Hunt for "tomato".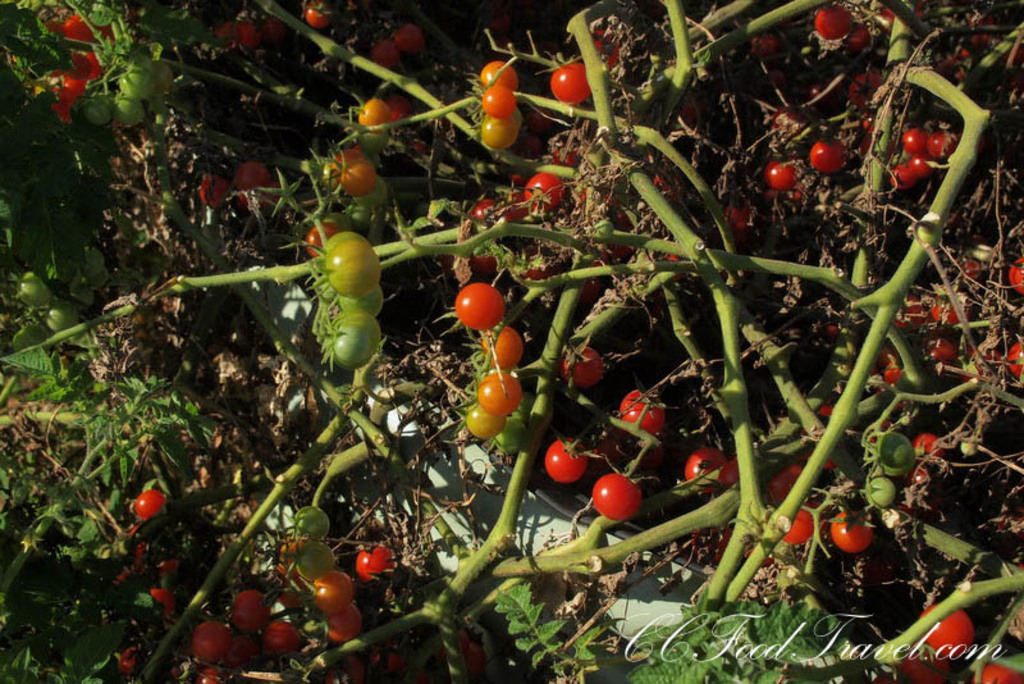
Hunted down at [544, 434, 588, 485].
